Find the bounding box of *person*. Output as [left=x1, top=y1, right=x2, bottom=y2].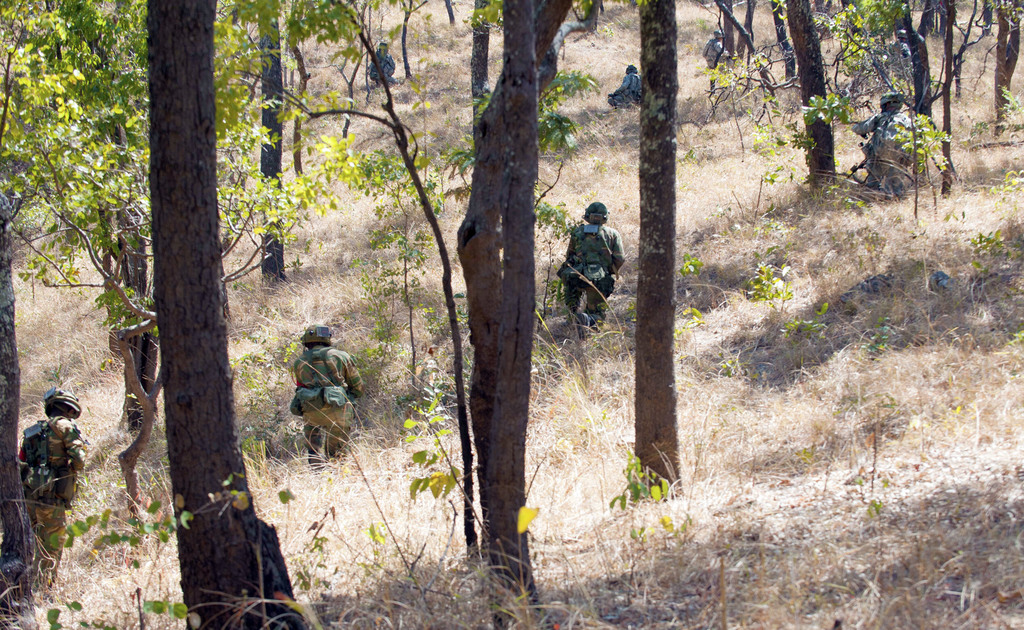
[left=599, top=66, right=640, bottom=106].
